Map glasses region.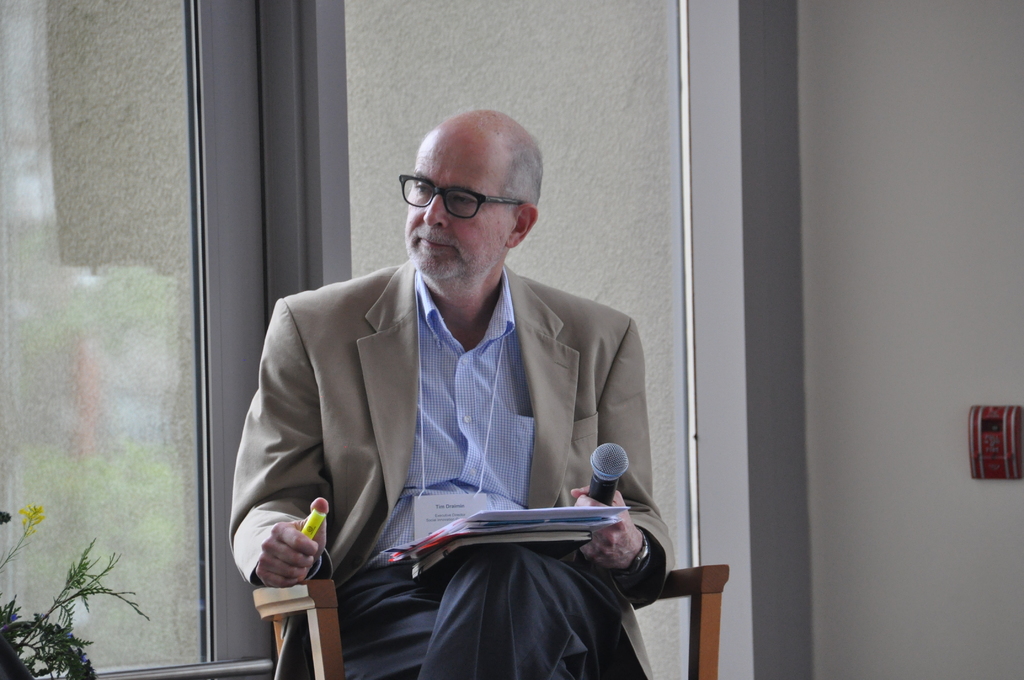
Mapped to bbox=(399, 173, 530, 222).
